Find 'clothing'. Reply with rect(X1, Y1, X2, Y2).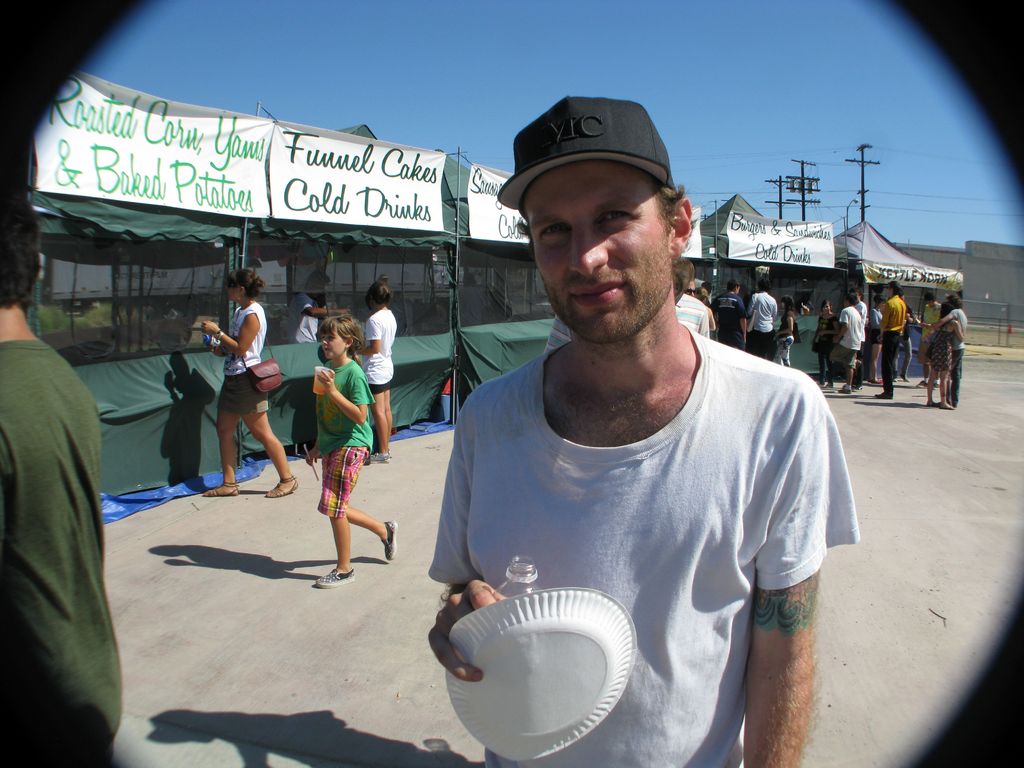
rect(925, 330, 954, 372).
